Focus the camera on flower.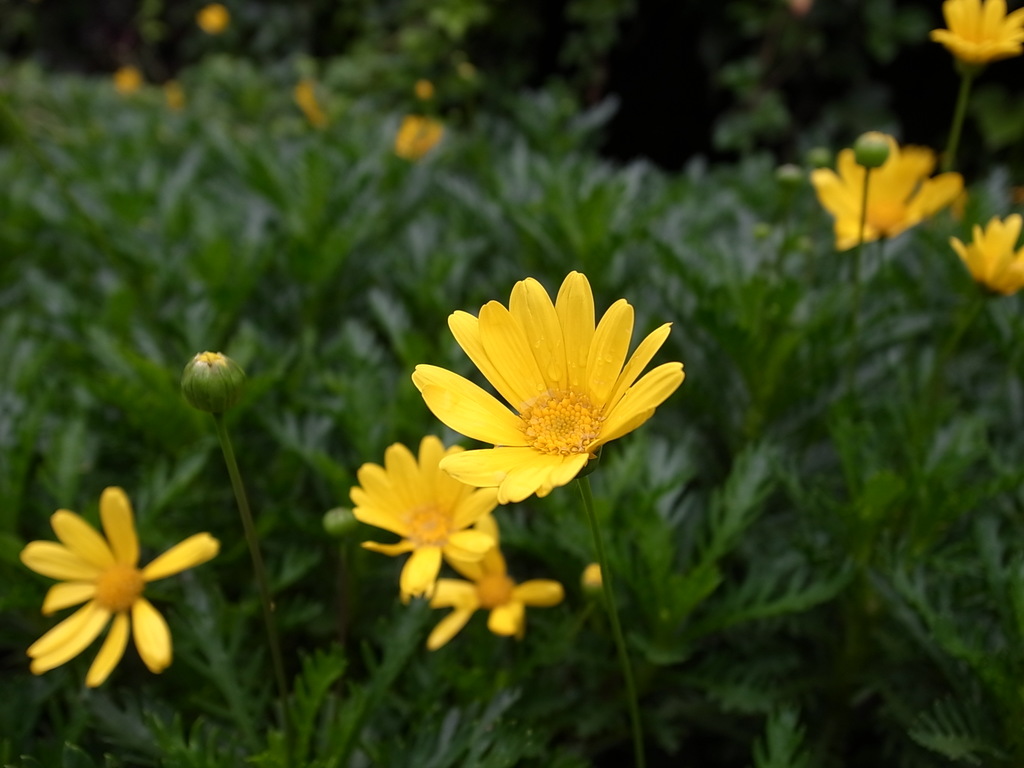
Focus region: bbox(817, 114, 959, 267).
